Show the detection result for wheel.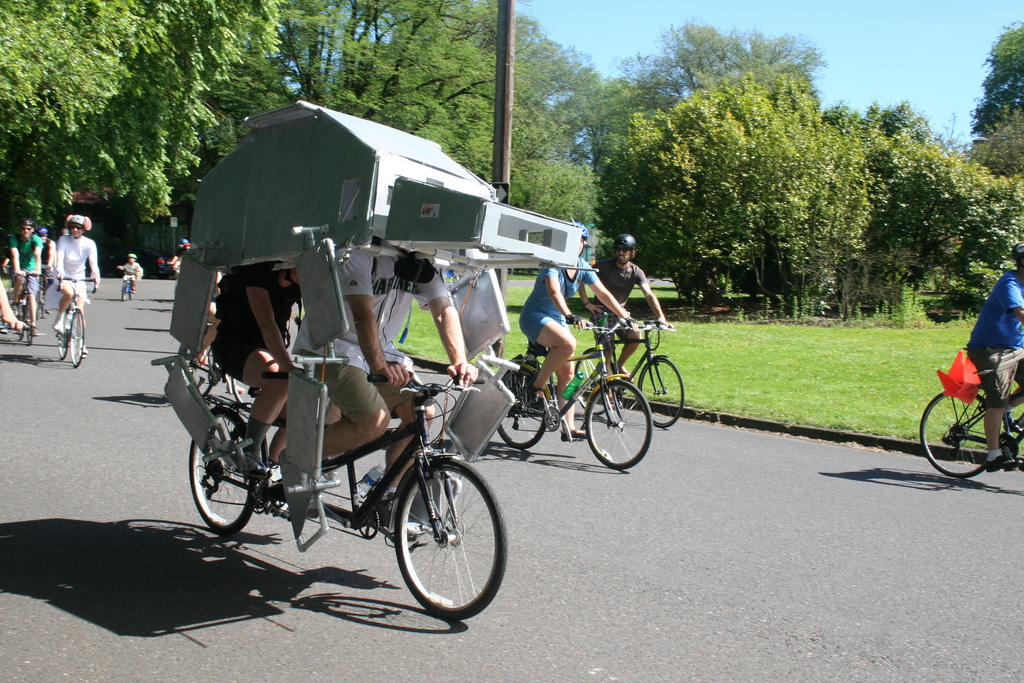
[122, 280, 127, 300].
